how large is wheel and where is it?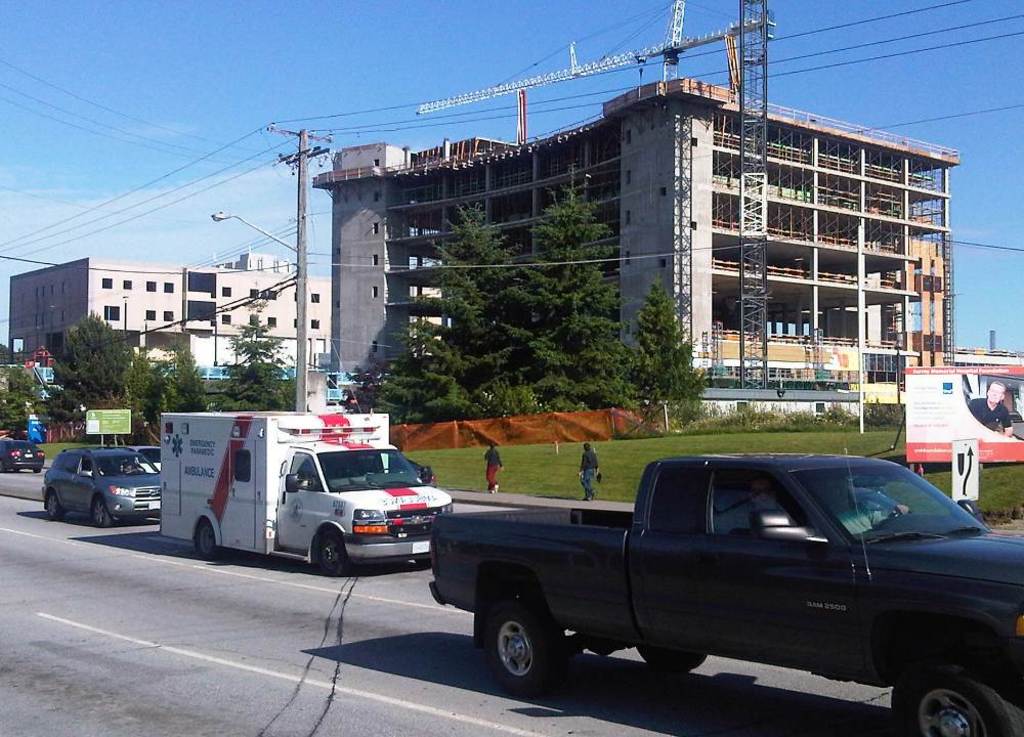
Bounding box: region(315, 533, 350, 575).
